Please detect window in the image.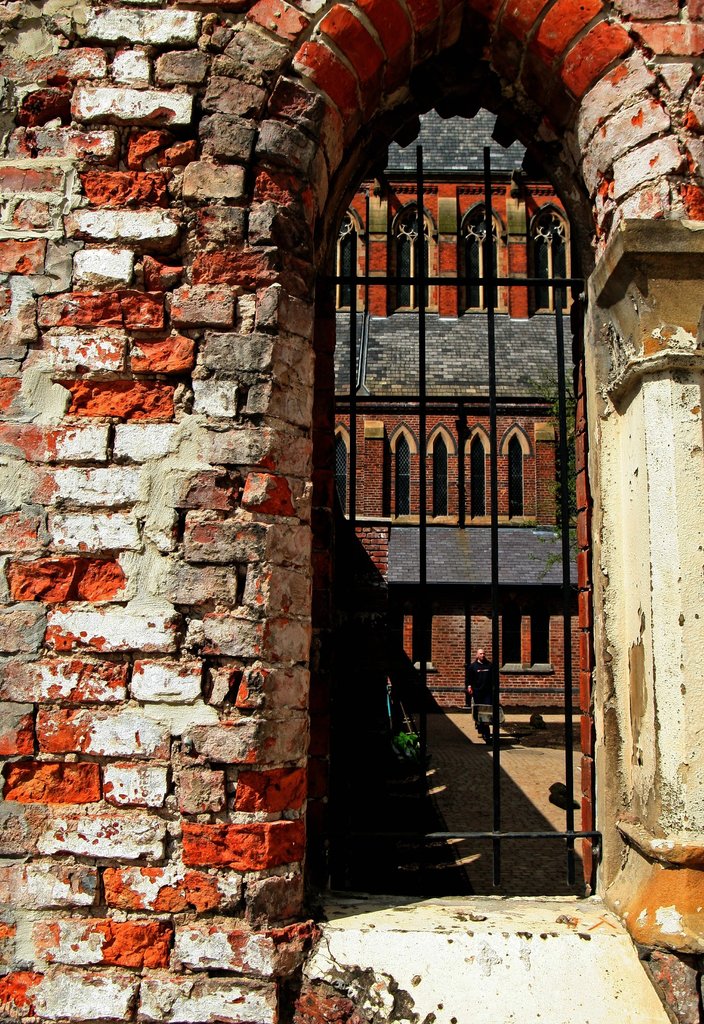
530, 609, 544, 667.
